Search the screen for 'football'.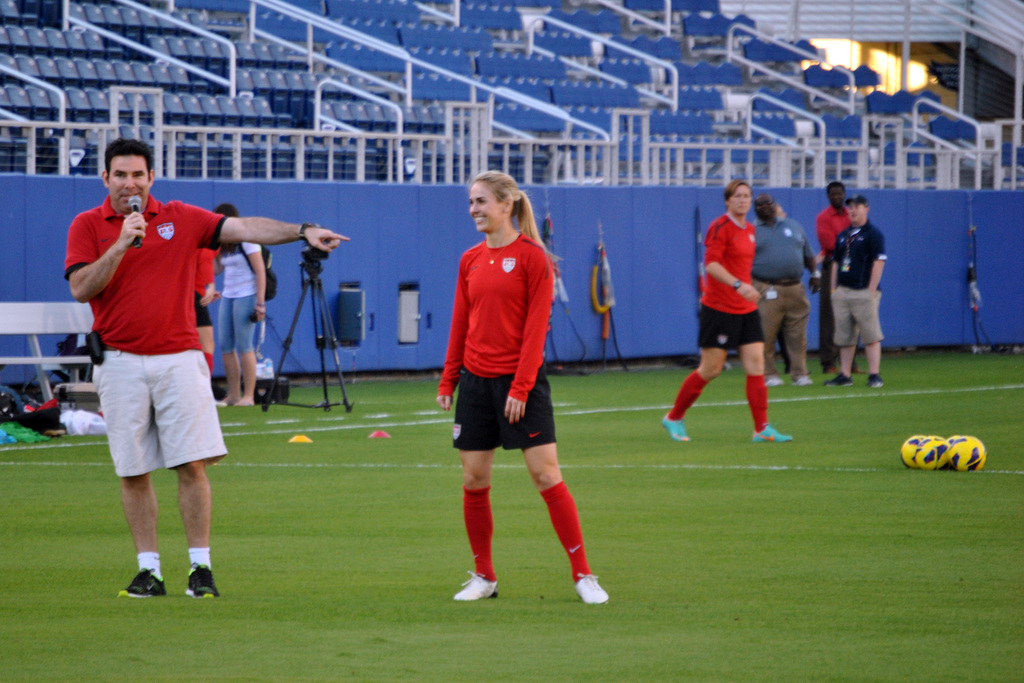
Found at (903, 434, 937, 462).
